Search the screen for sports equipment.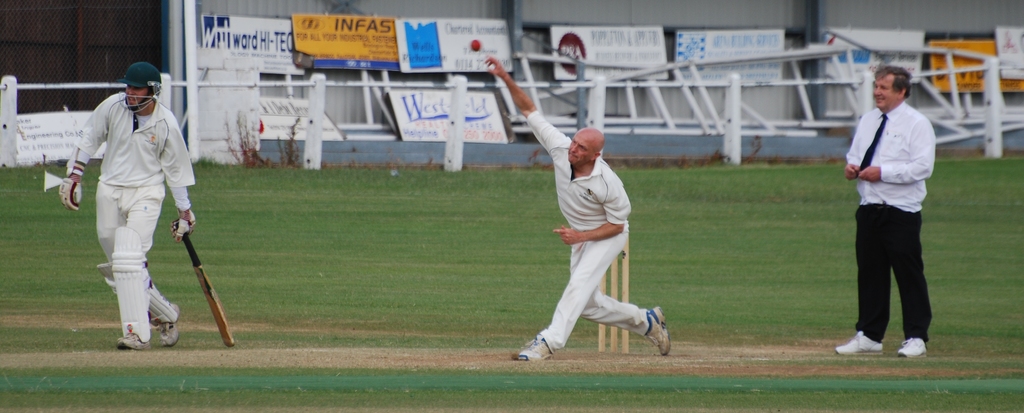
Found at locate(170, 210, 197, 240).
